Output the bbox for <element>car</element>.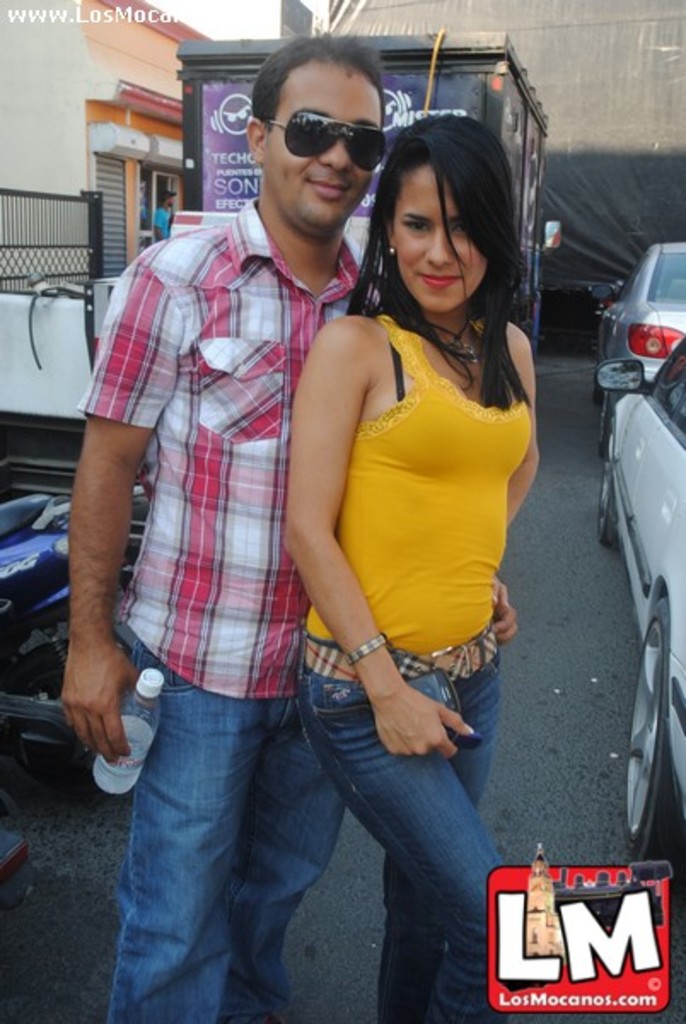
l=582, t=237, r=685, b=428.
